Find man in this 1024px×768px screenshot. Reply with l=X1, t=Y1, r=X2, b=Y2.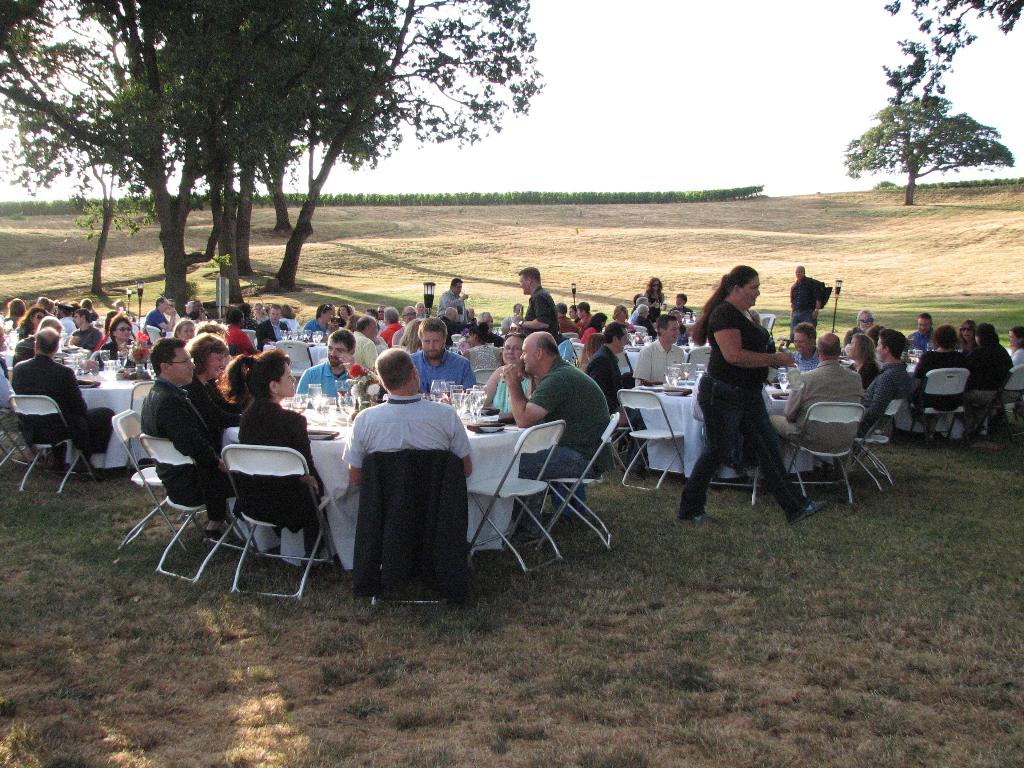
l=765, t=333, r=858, b=486.
